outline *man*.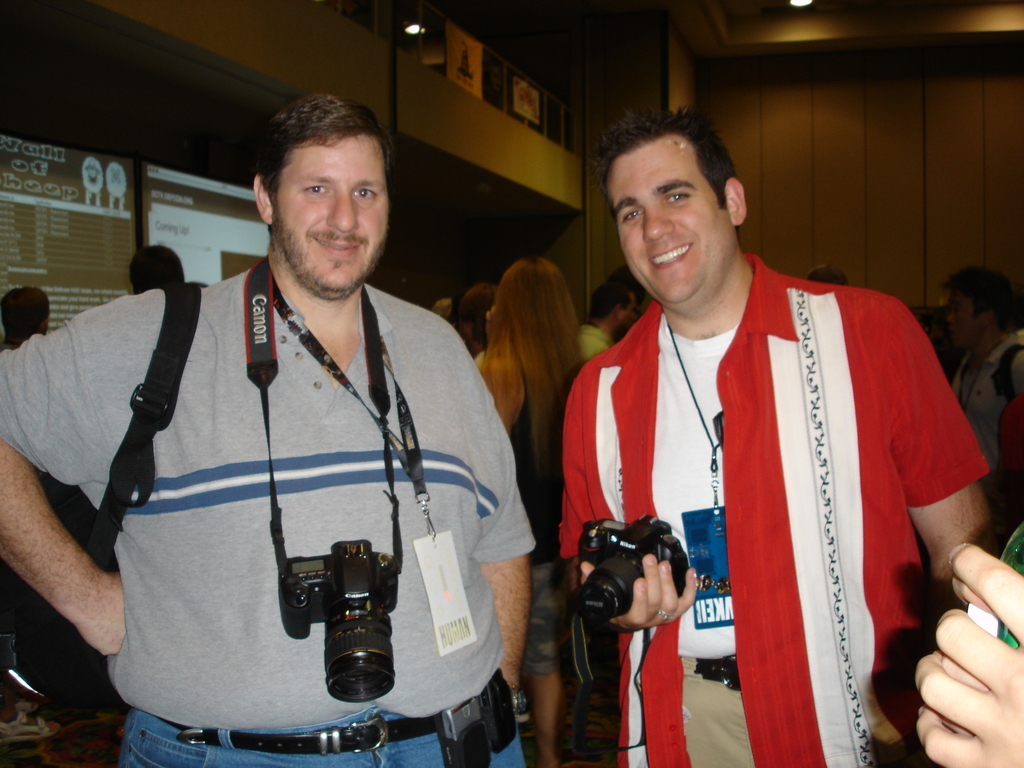
Outline: detection(0, 88, 538, 767).
